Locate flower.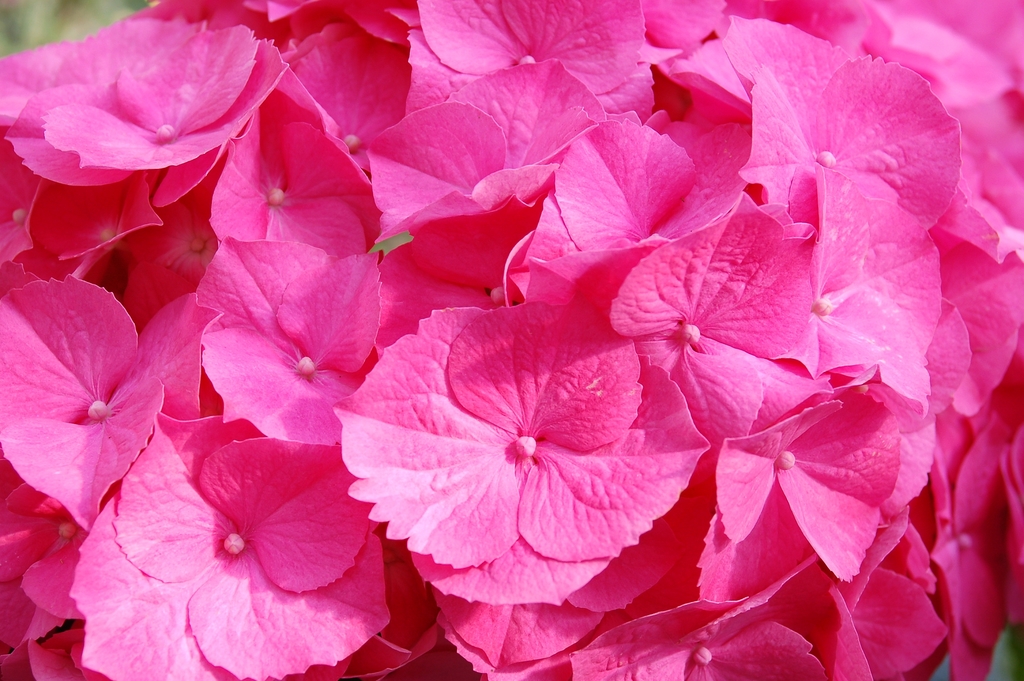
Bounding box: [x1=1, y1=0, x2=1023, y2=680].
